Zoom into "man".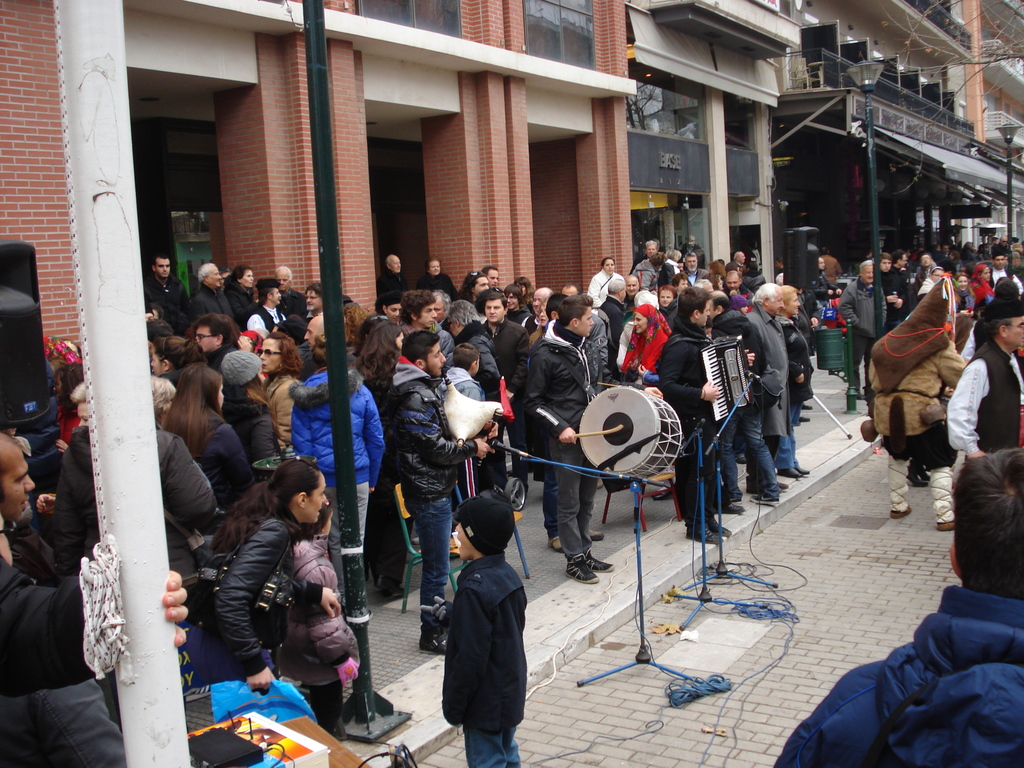
Zoom target: select_region(598, 280, 630, 383).
